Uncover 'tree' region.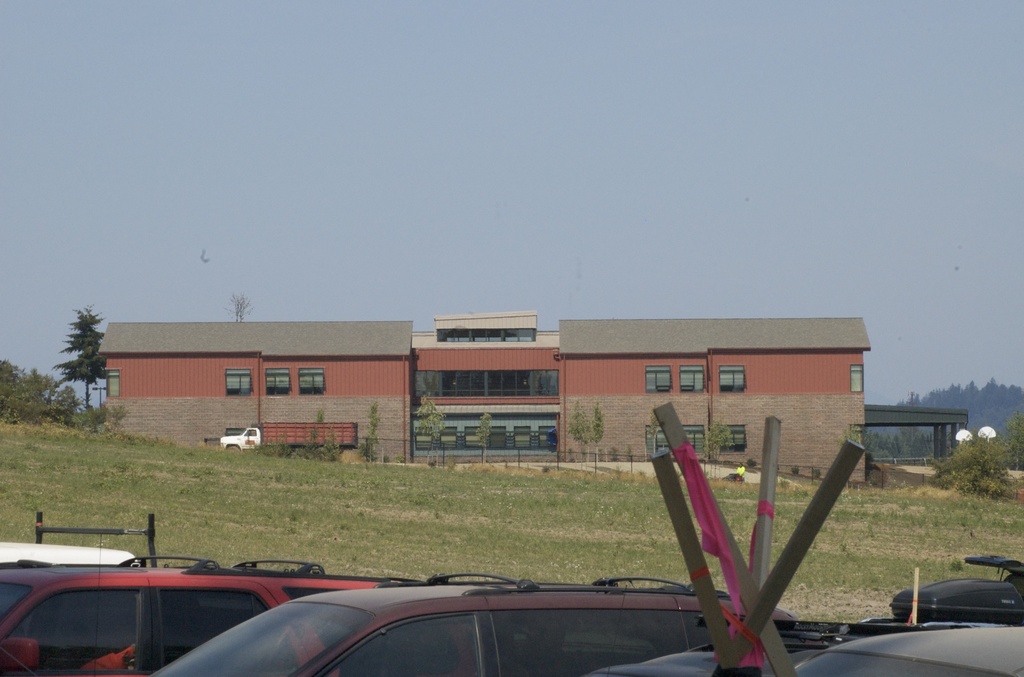
Uncovered: box=[49, 303, 111, 403].
